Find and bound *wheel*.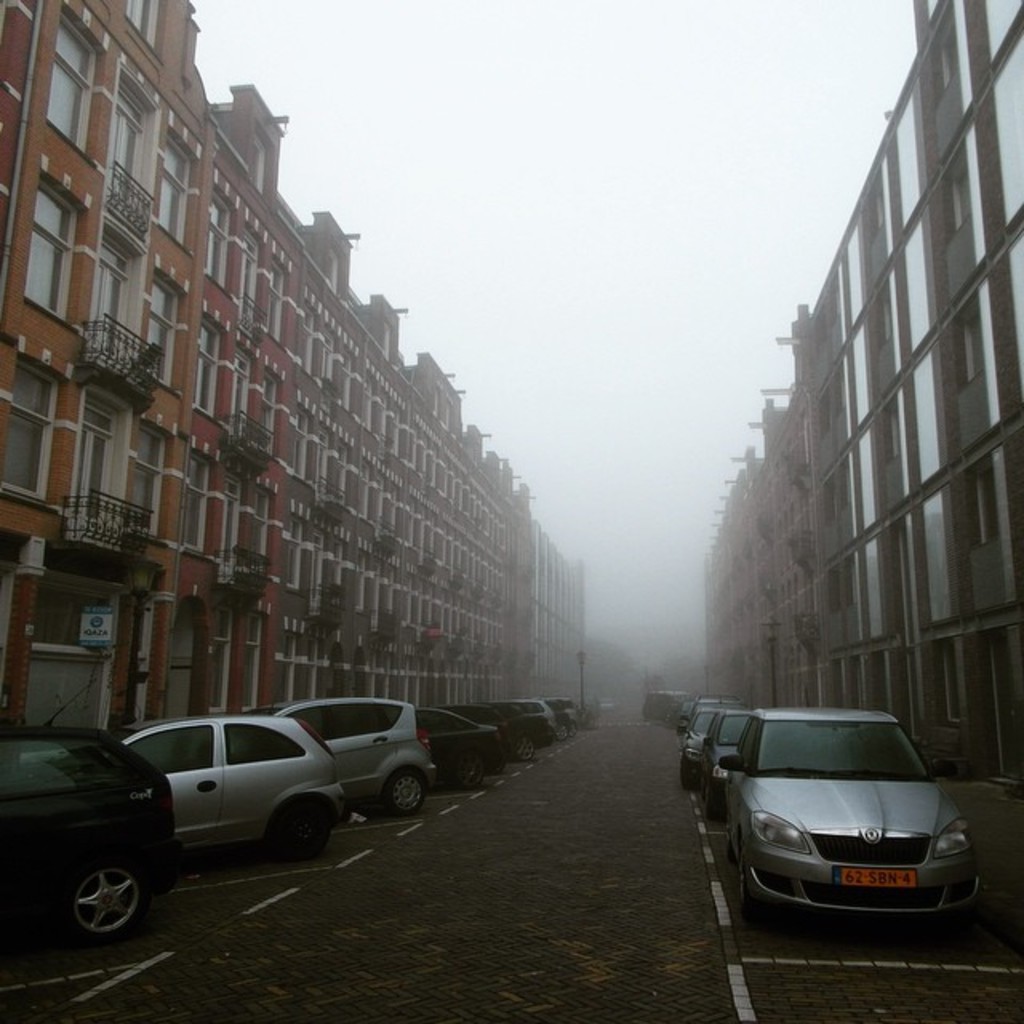
Bound: (702,794,720,821).
